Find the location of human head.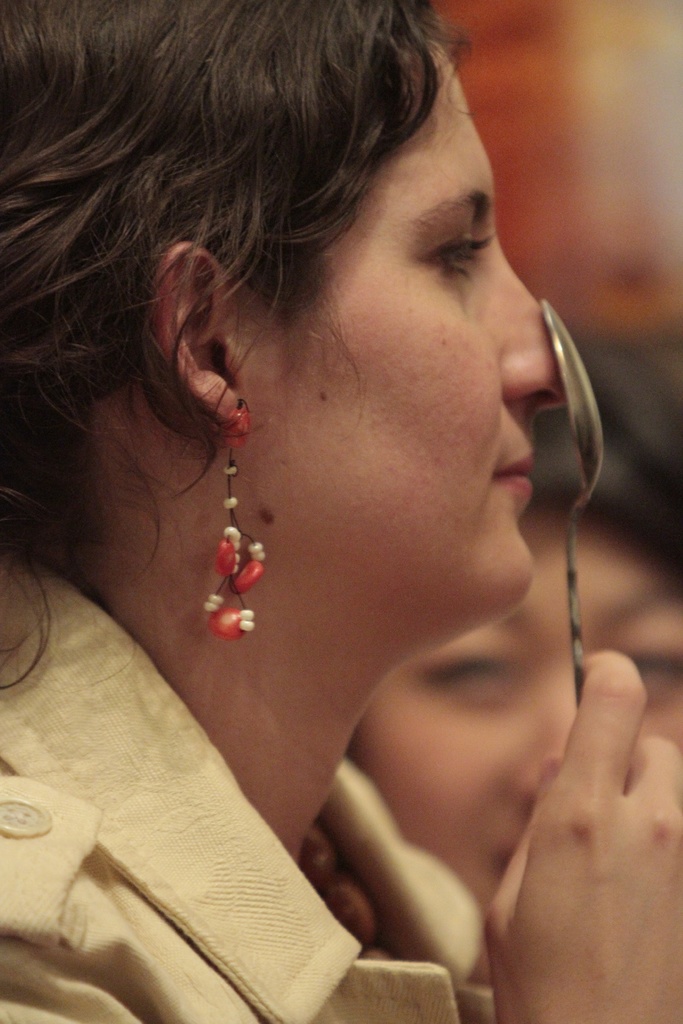
Location: 360,342,682,973.
